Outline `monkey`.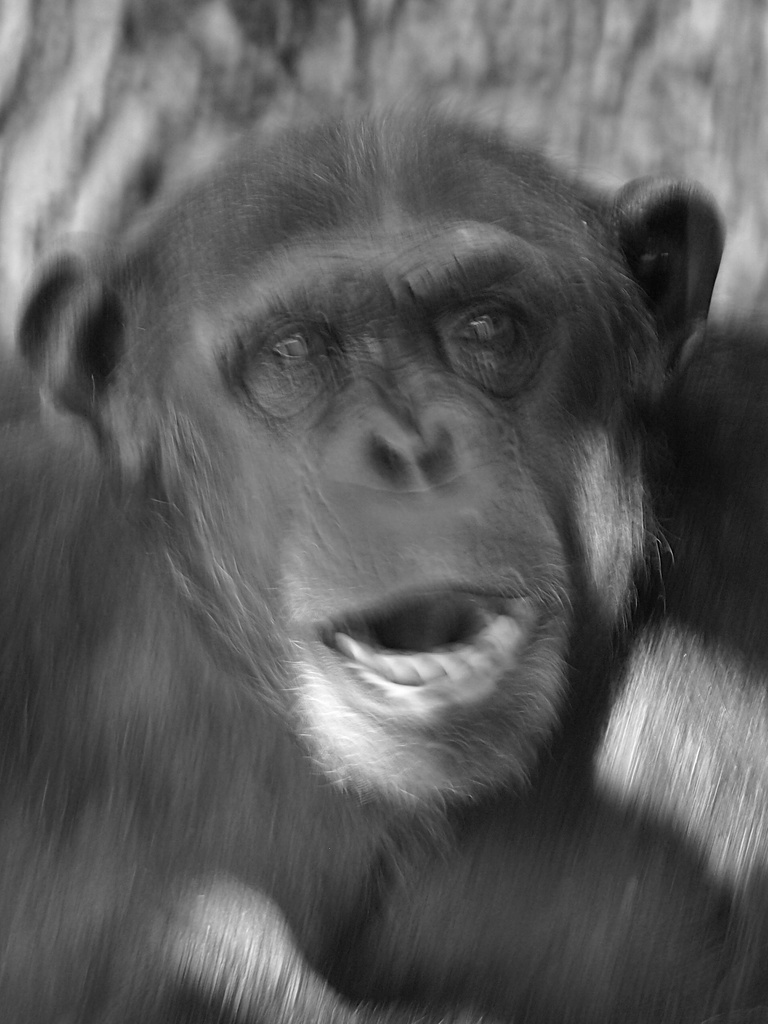
Outline: <region>0, 109, 767, 1023</region>.
